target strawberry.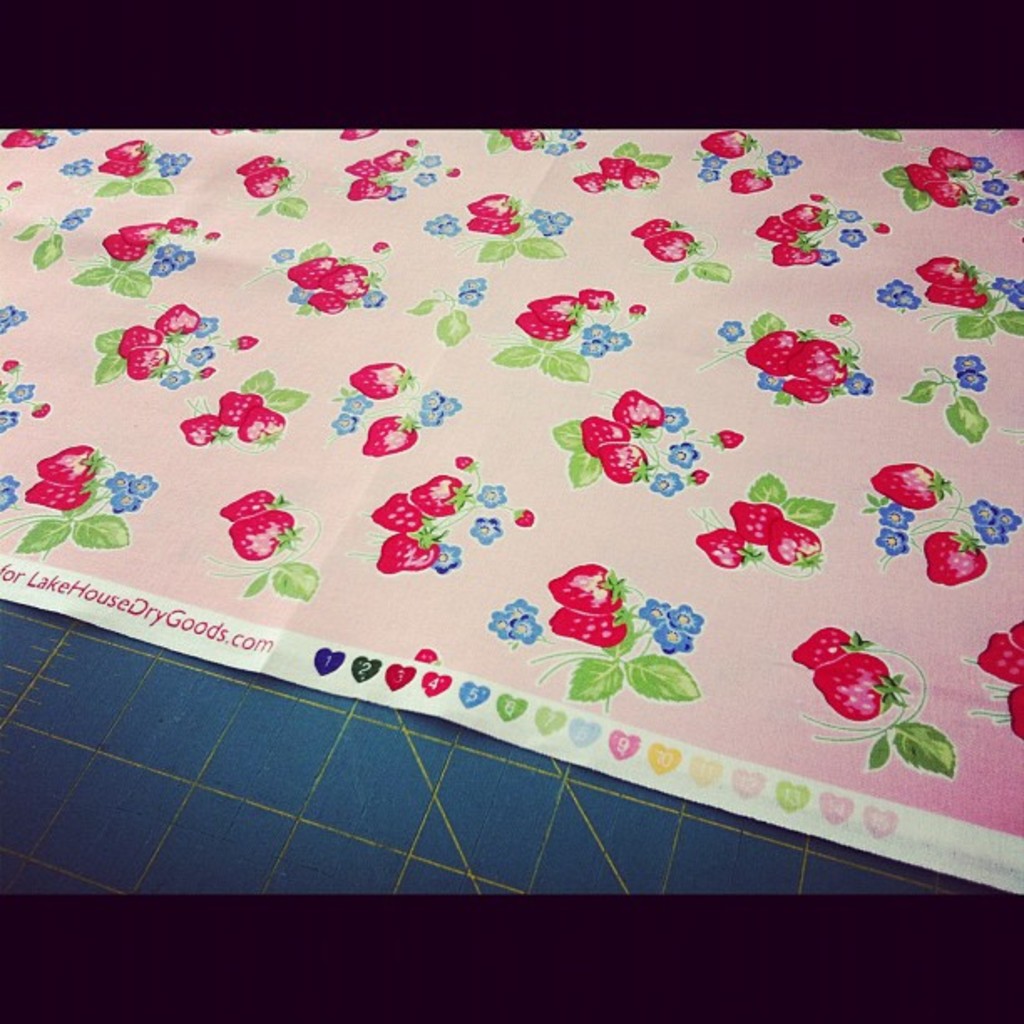
Target region: <box>579,289,619,313</box>.
